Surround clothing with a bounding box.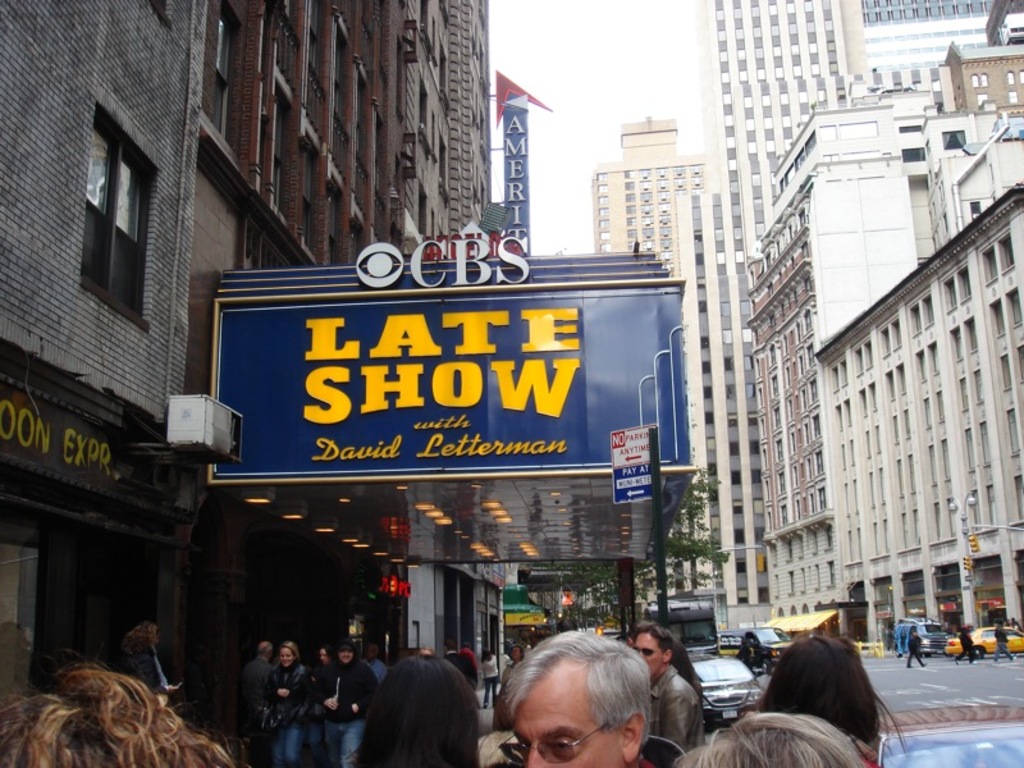
[left=897, top=634, right=923, bottom=676].
